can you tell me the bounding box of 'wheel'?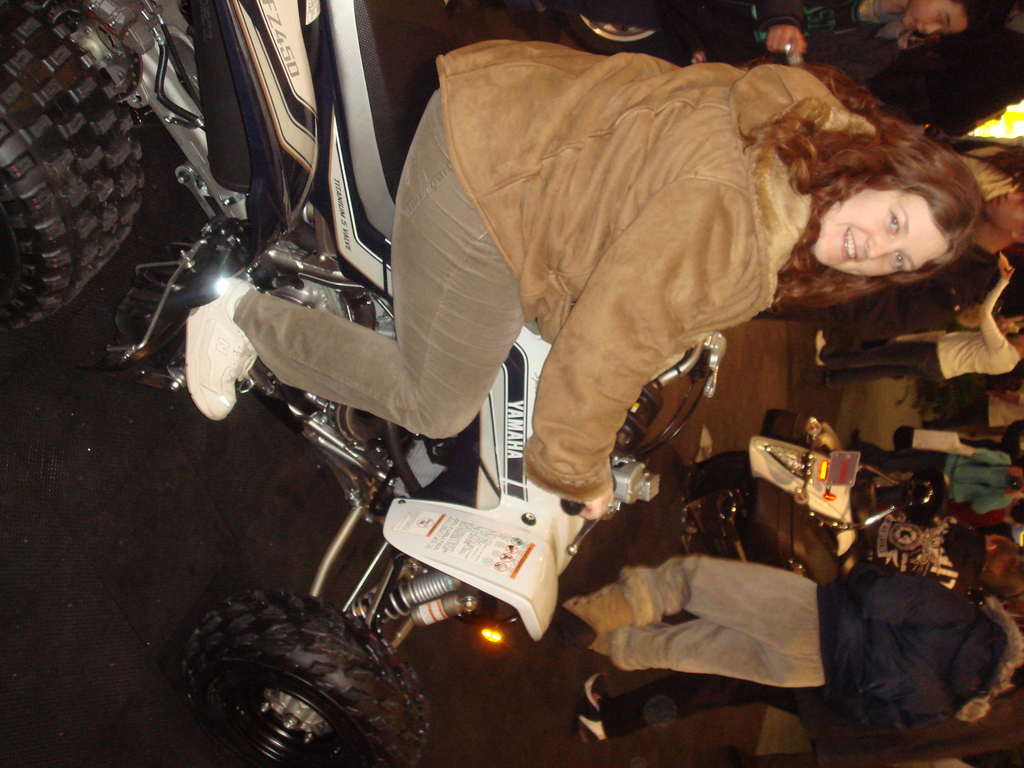
<bbox>0, 5, 144, 331</bbox>.
